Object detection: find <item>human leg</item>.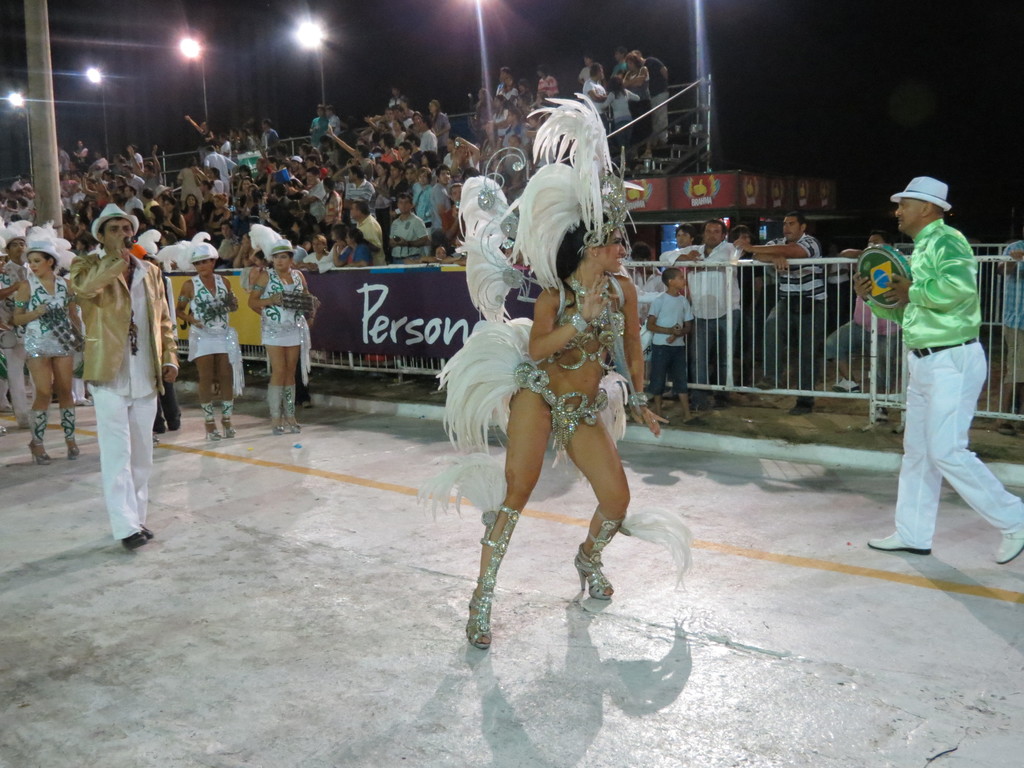
bbox=[466, 390, 553, 647].
